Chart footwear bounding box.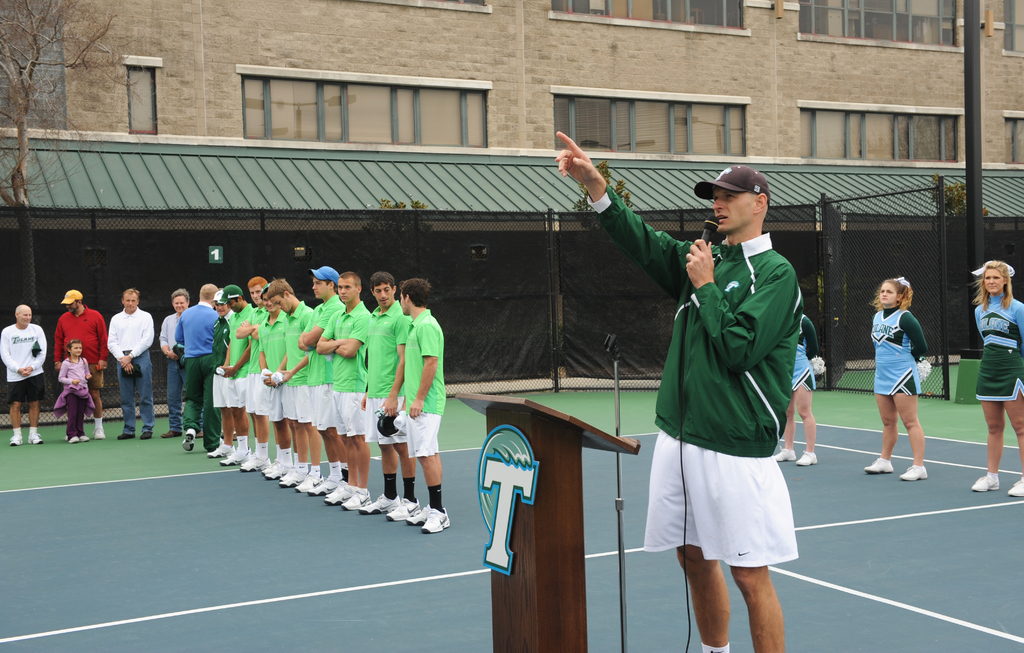
Charted: l=194, t=430, r=205, b=439.
